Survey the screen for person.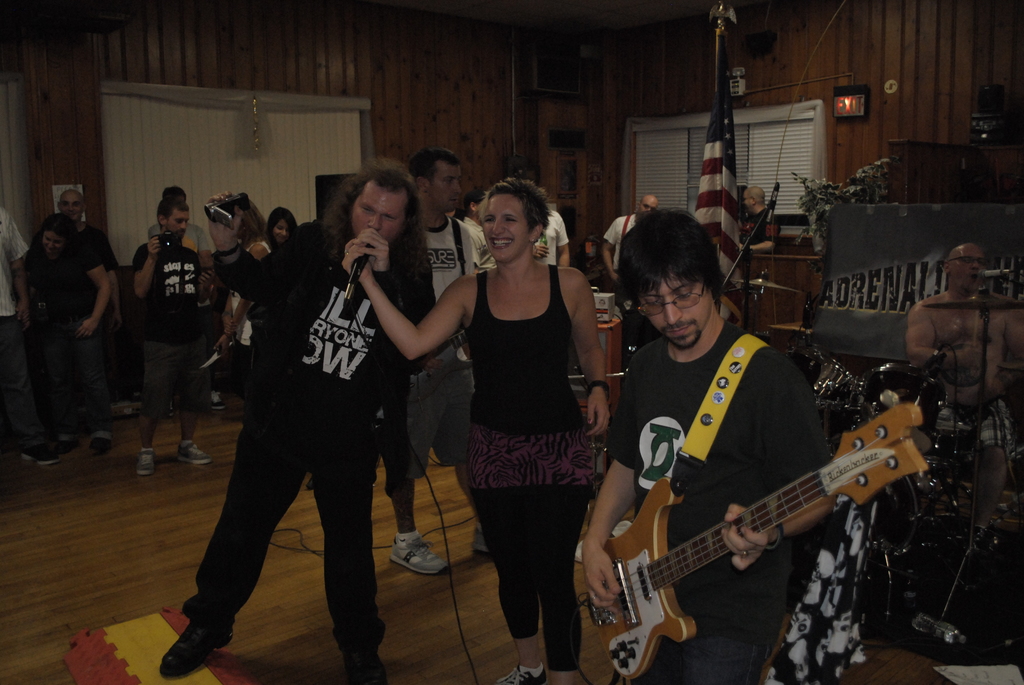
Survey found: select_region(586, 209, 847, 684).
